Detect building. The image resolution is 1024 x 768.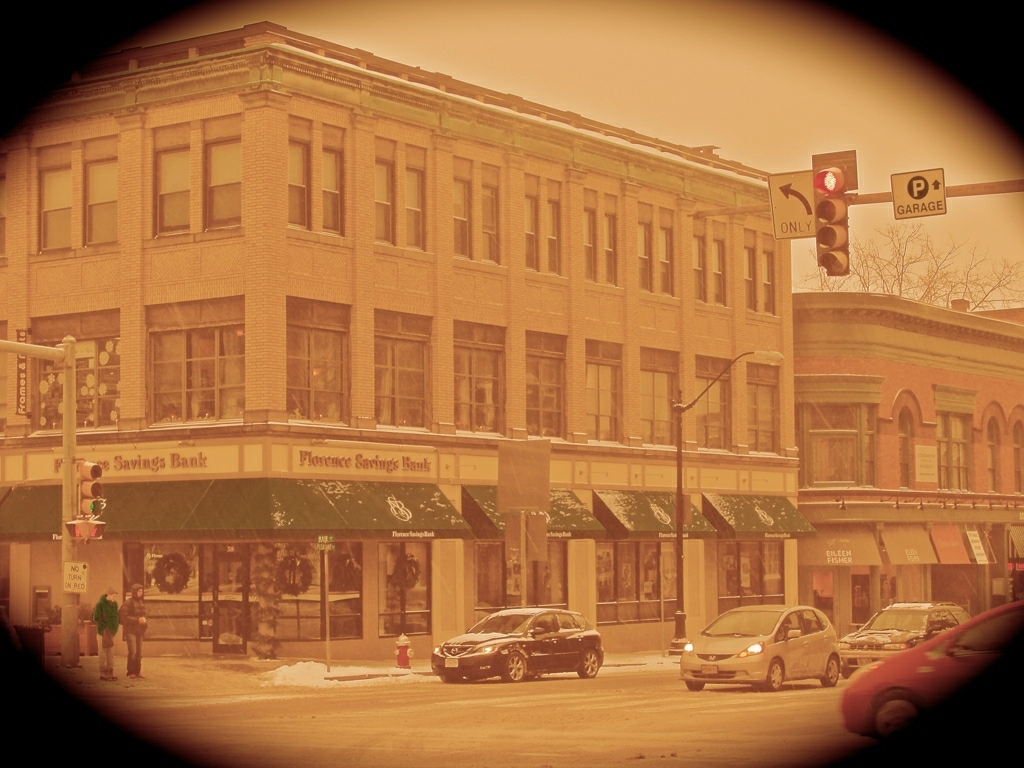
x1=792 y1=289 x2=1023 y2=643.
